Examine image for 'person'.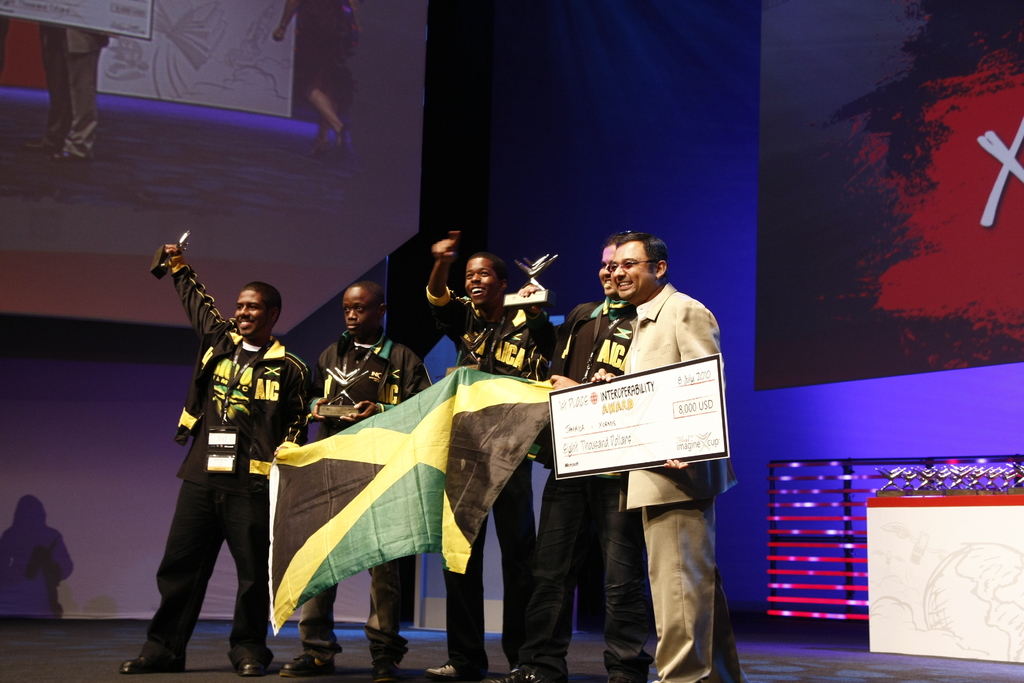
Examination result: 275:278:431:677.
